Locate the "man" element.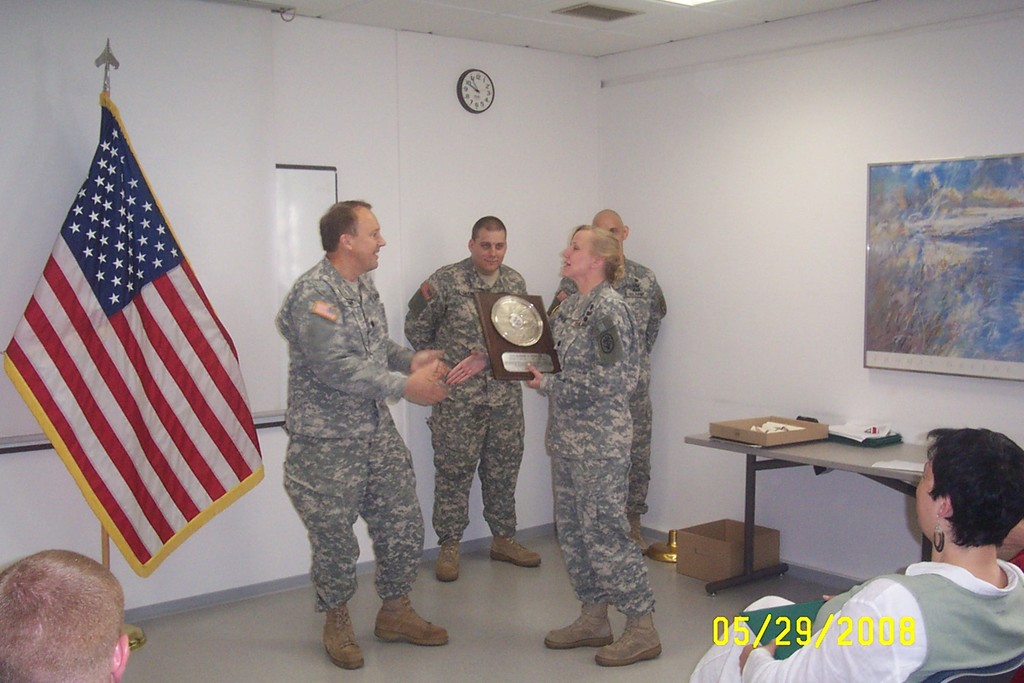
Element bbox: 550/211/676/538.
